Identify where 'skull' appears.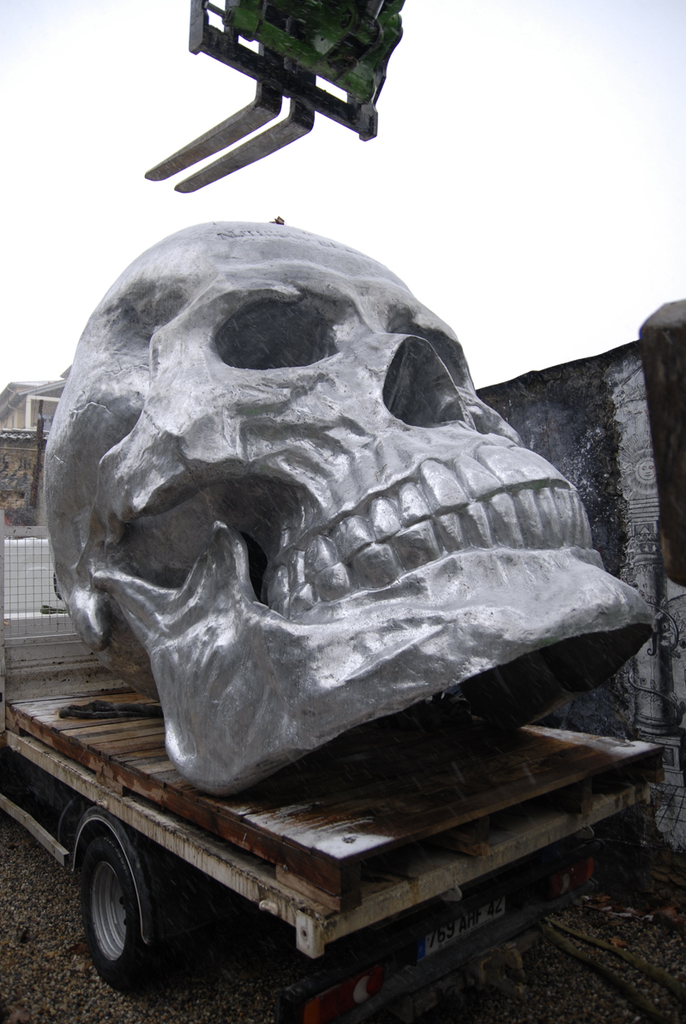
Appears at [39, 223, 657, 793].
